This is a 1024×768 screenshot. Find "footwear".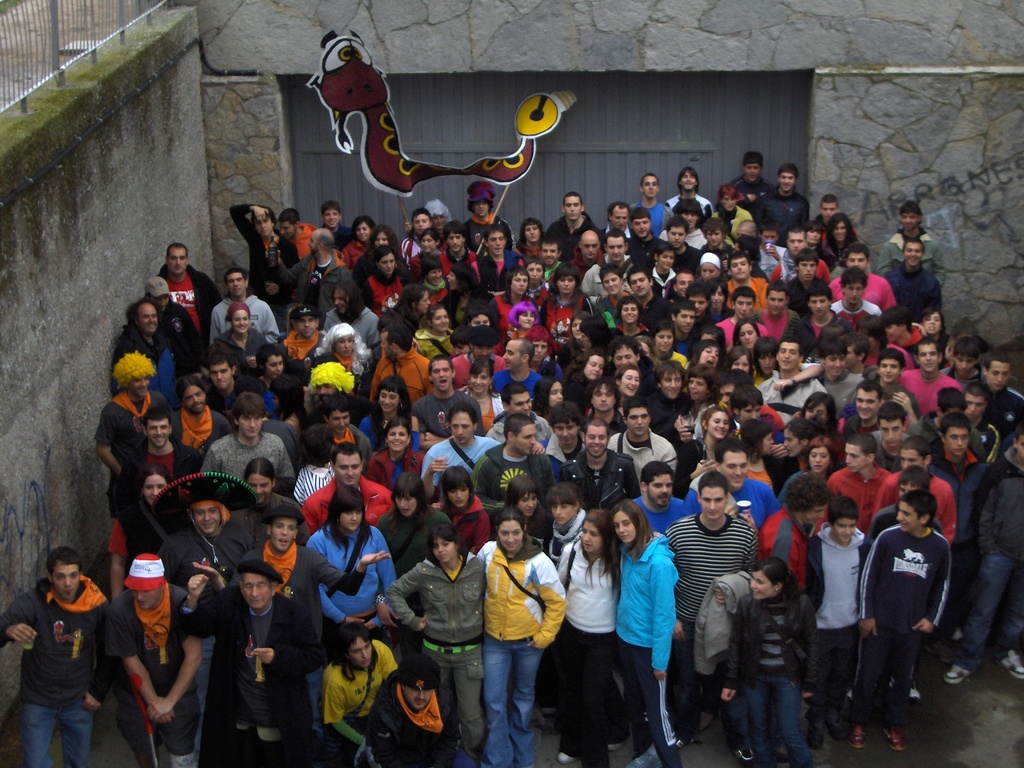
Bounding box: Rect(890, 724, 913, 751).
